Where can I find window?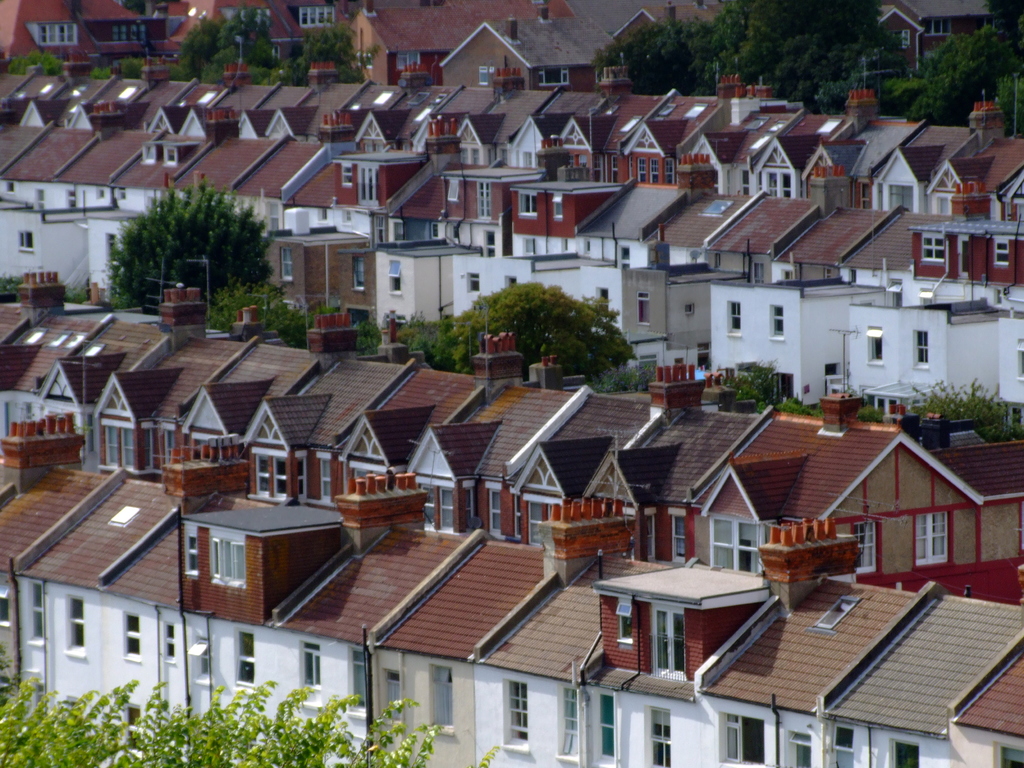
You can find it at {"x1": 165, "y1": 621, "x2": 181, "y2": 664}.
